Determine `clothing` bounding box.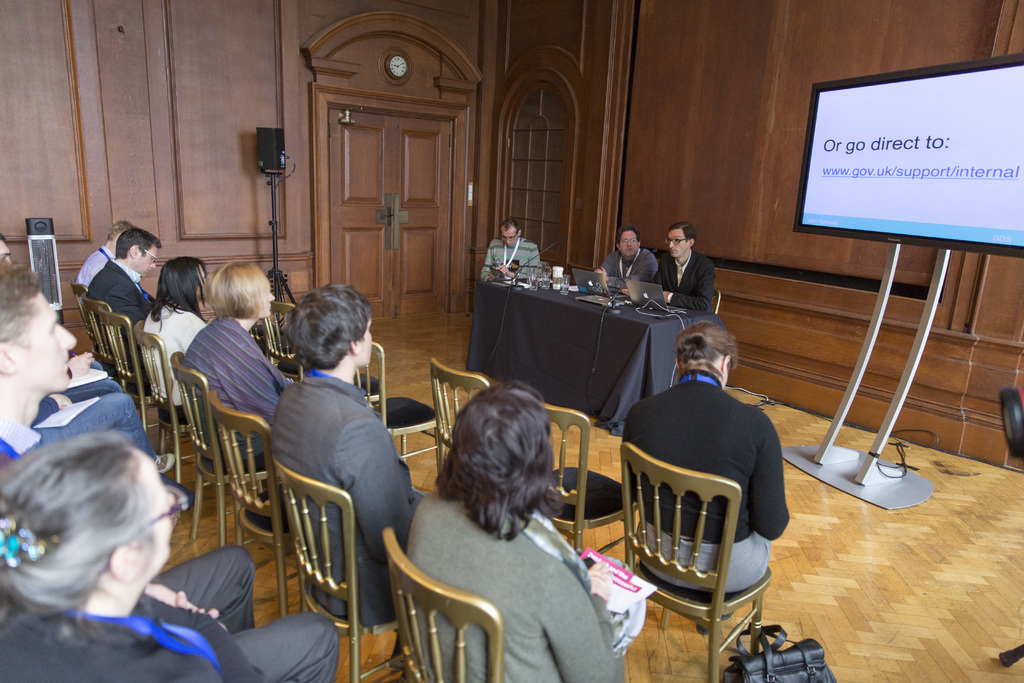
Determined: [left=0, top=413, right=339, bottom=682].
